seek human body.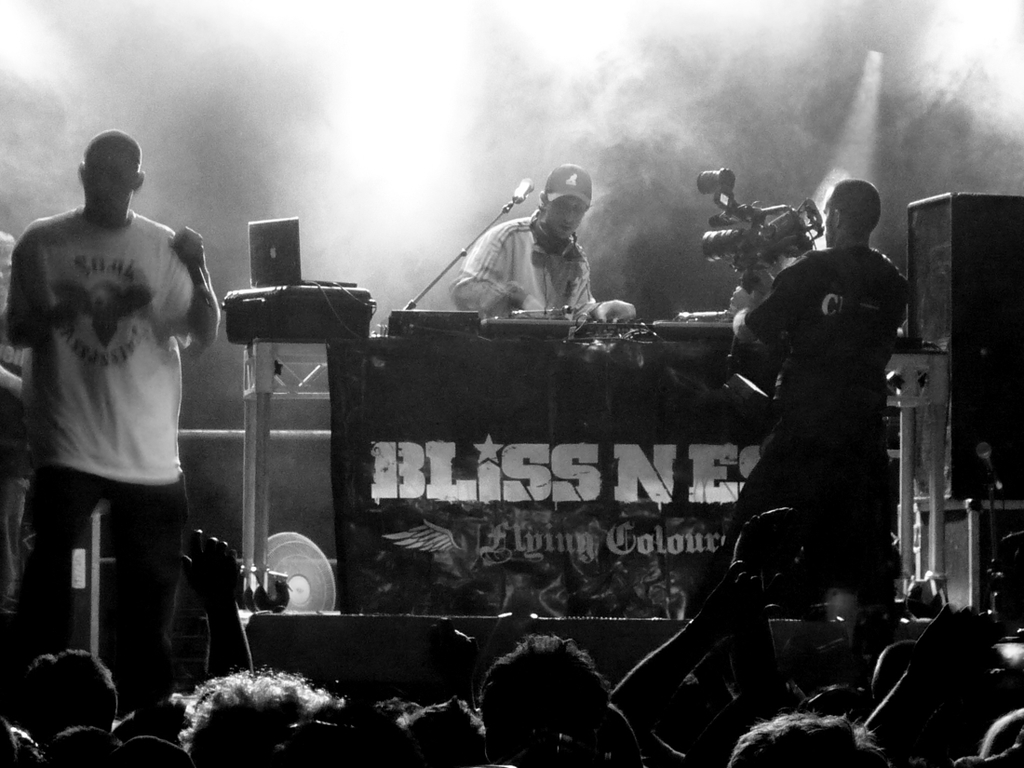
bbox=(709, 178, 915, 605).
